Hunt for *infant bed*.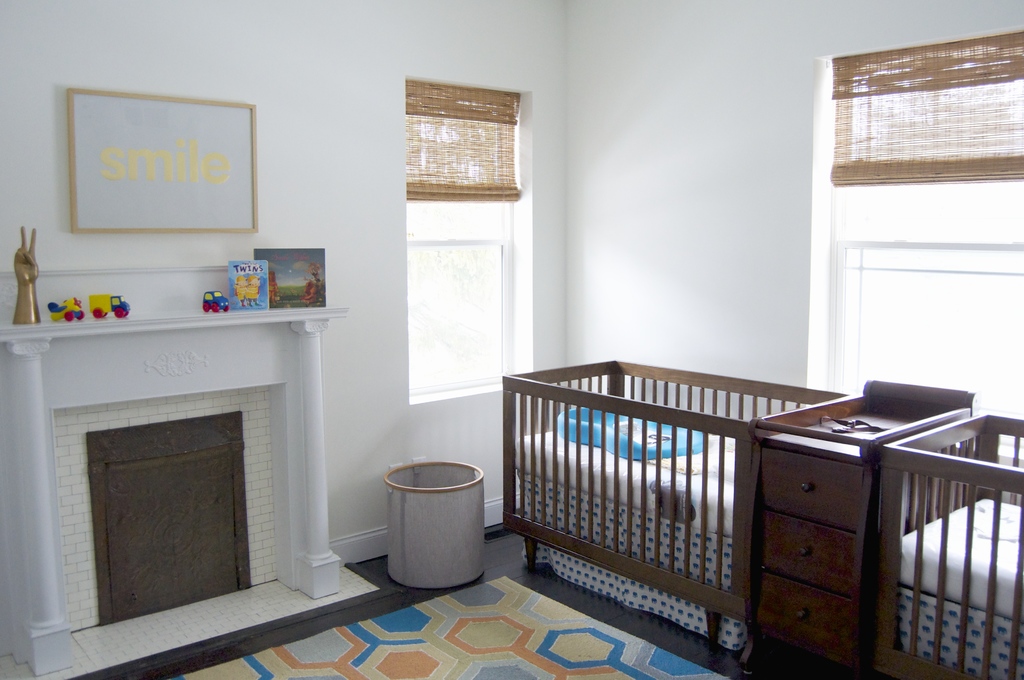
Hunted down at [x1=504, y1=356, x2=851, y2=654].
